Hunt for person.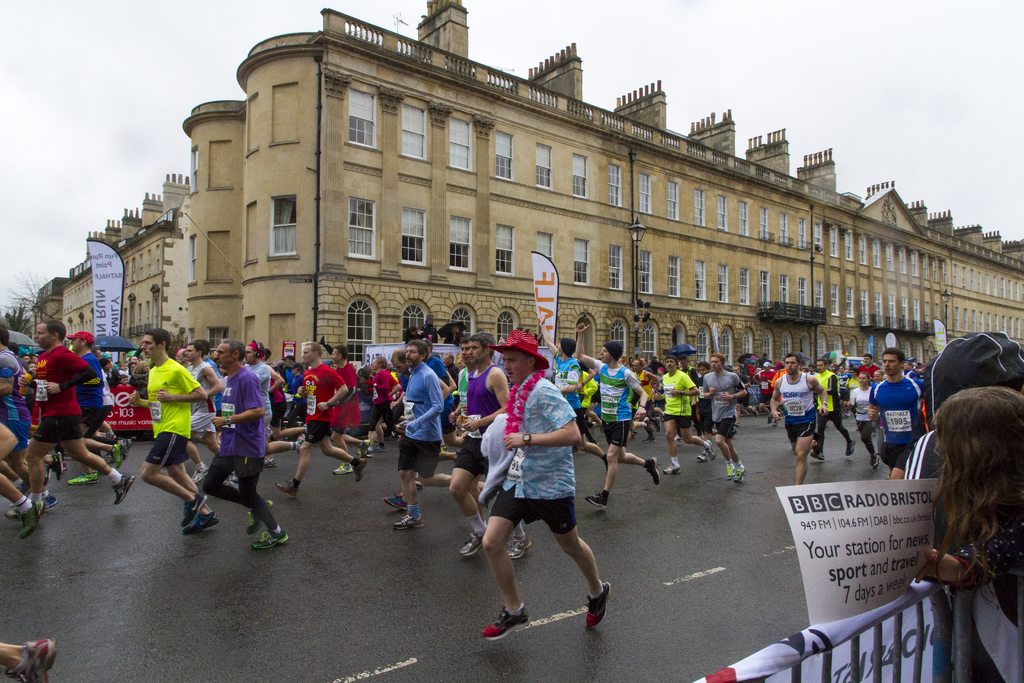
Hunted down at 900/325/1023/473.
